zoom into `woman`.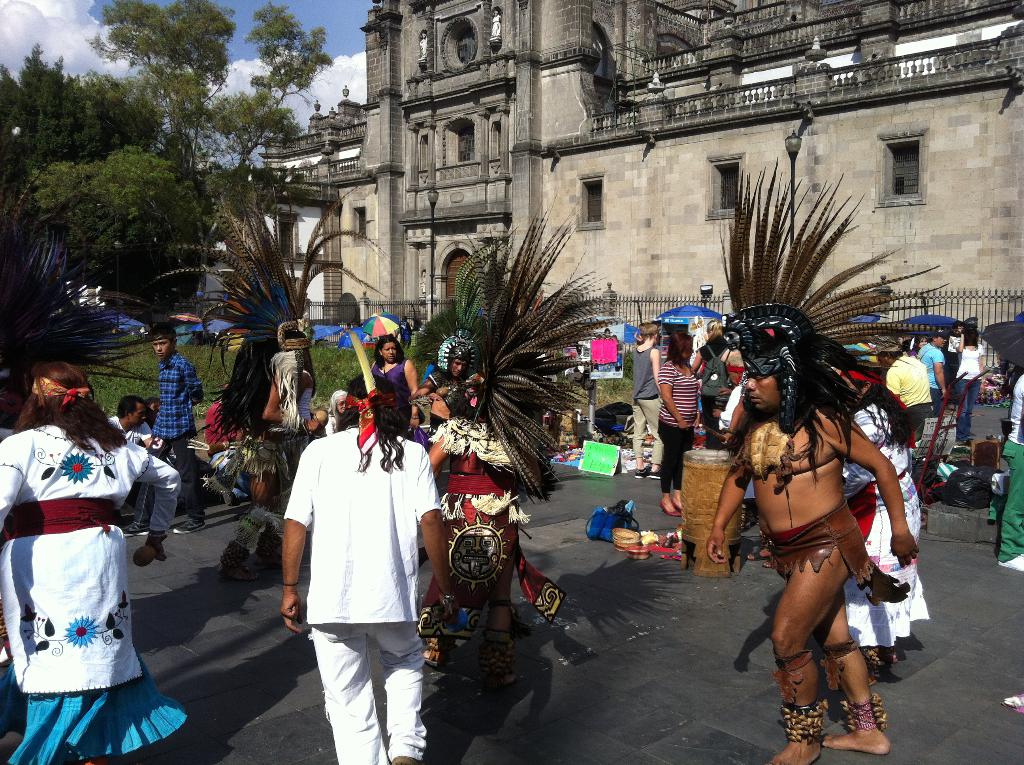
Zoom target: x1=321 y1=391 x2=351 y2=433.
